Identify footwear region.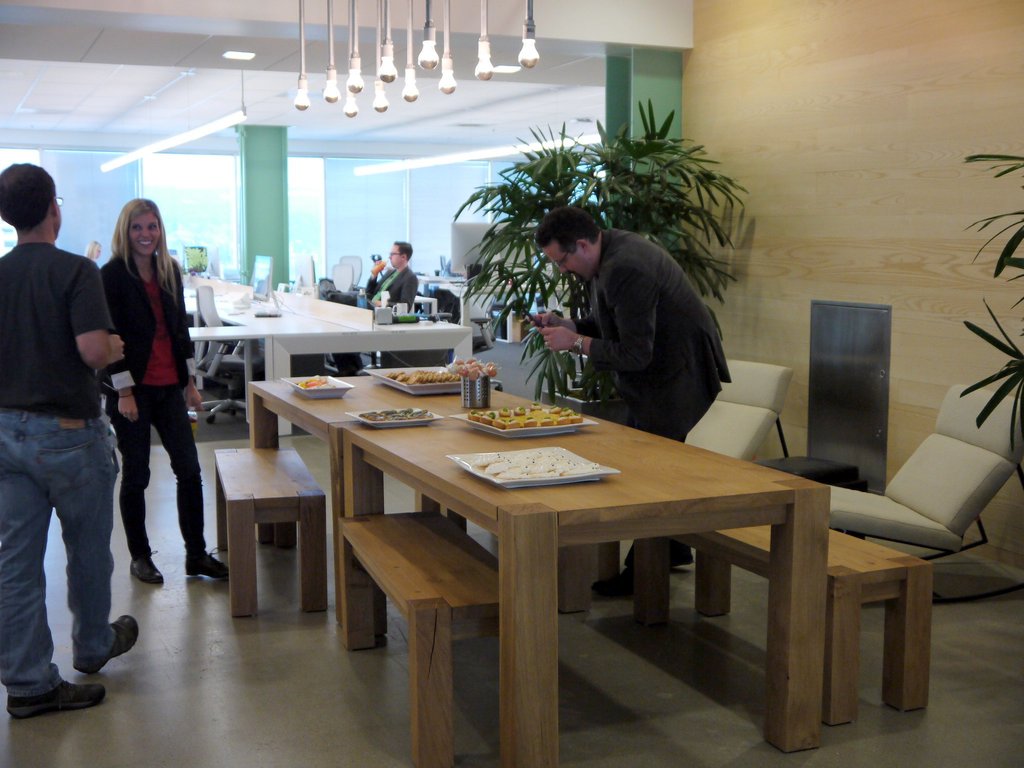
Region: [592,563,644,600].
